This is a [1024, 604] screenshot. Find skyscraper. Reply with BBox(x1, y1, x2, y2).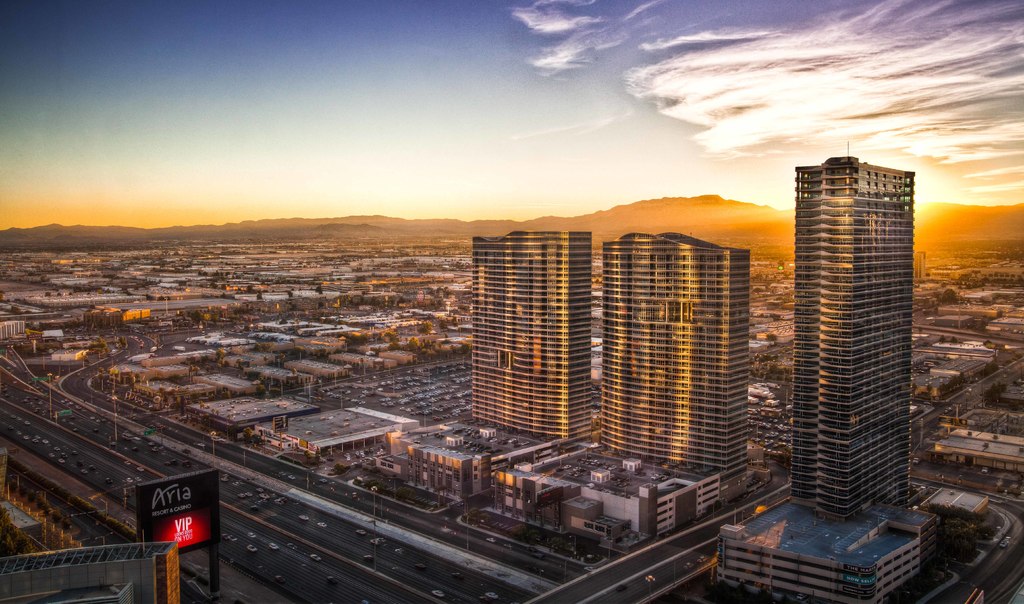
BBox(600, 227, 758, 474).
